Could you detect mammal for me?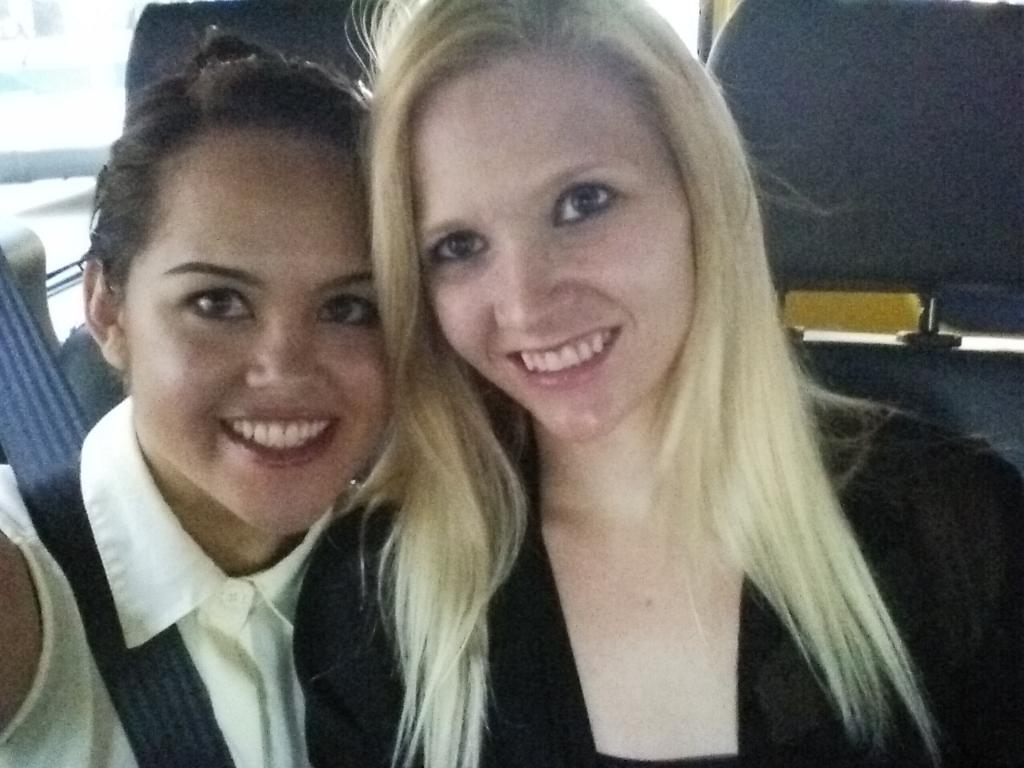
Detection result: x1=186 y1=0 x2=1000 y2=746.
